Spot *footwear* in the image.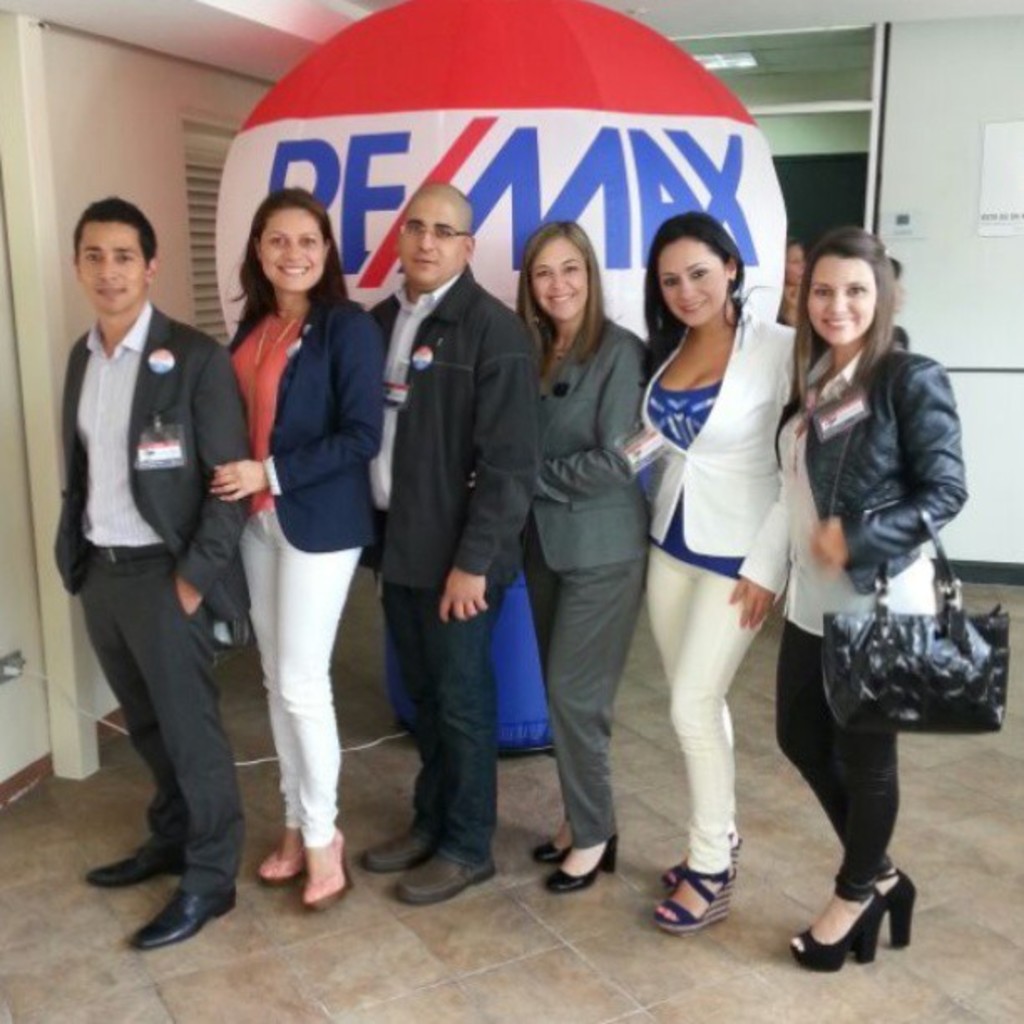
*footwear* found at 542, 835, 617, 893.
